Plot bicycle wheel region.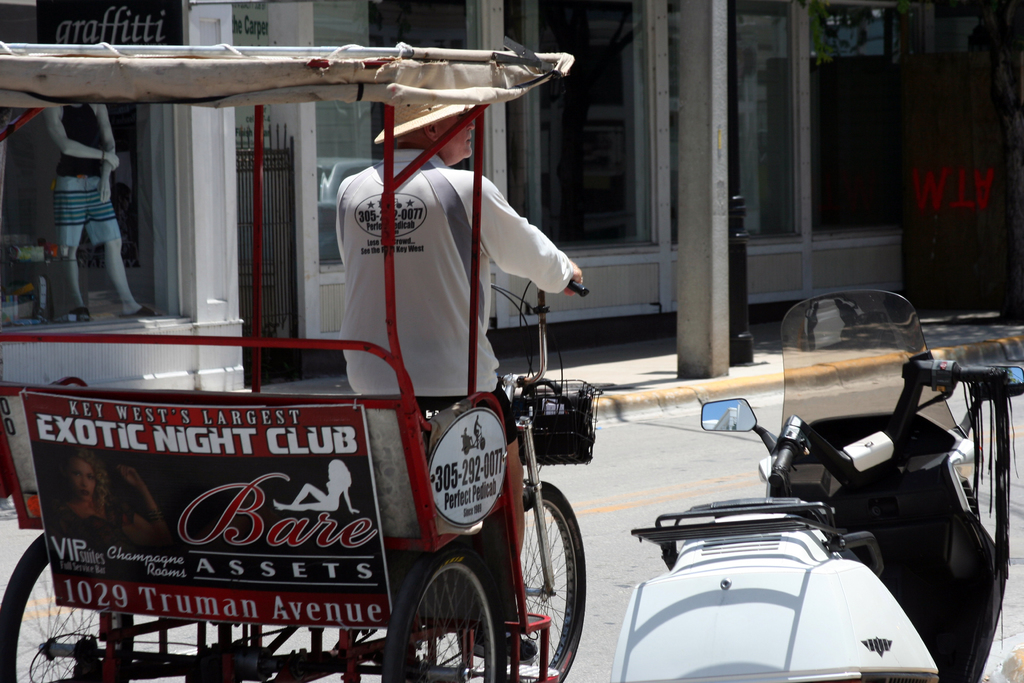
Plotted at <box>385,548,506,682</box>.
